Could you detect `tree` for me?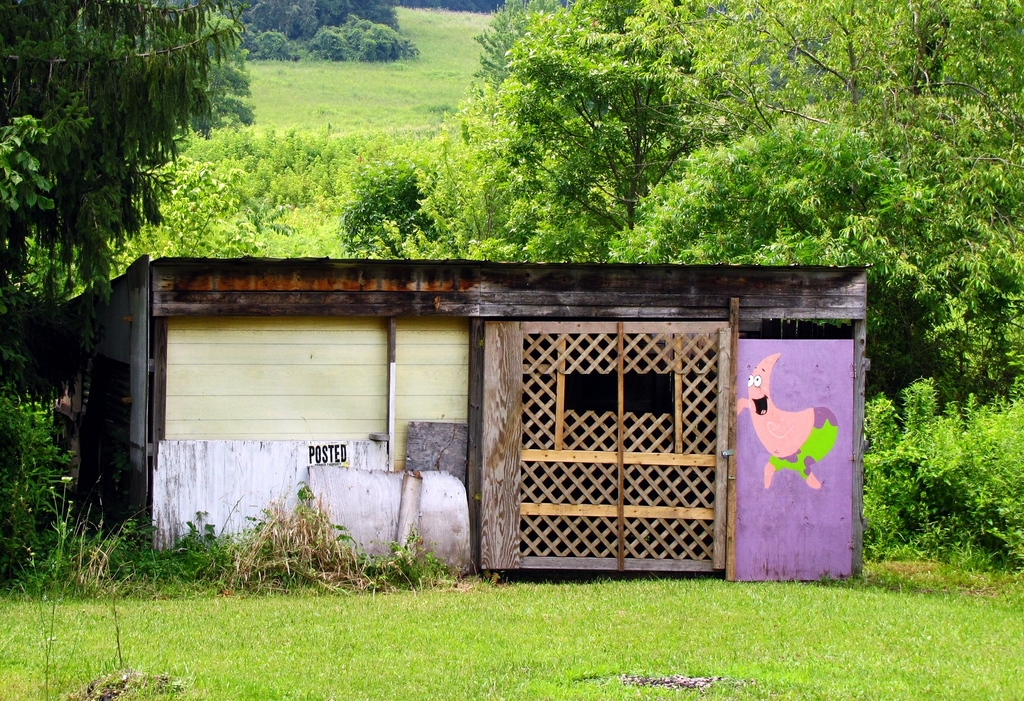
Detection result: box(237, 8, 406, 59).
